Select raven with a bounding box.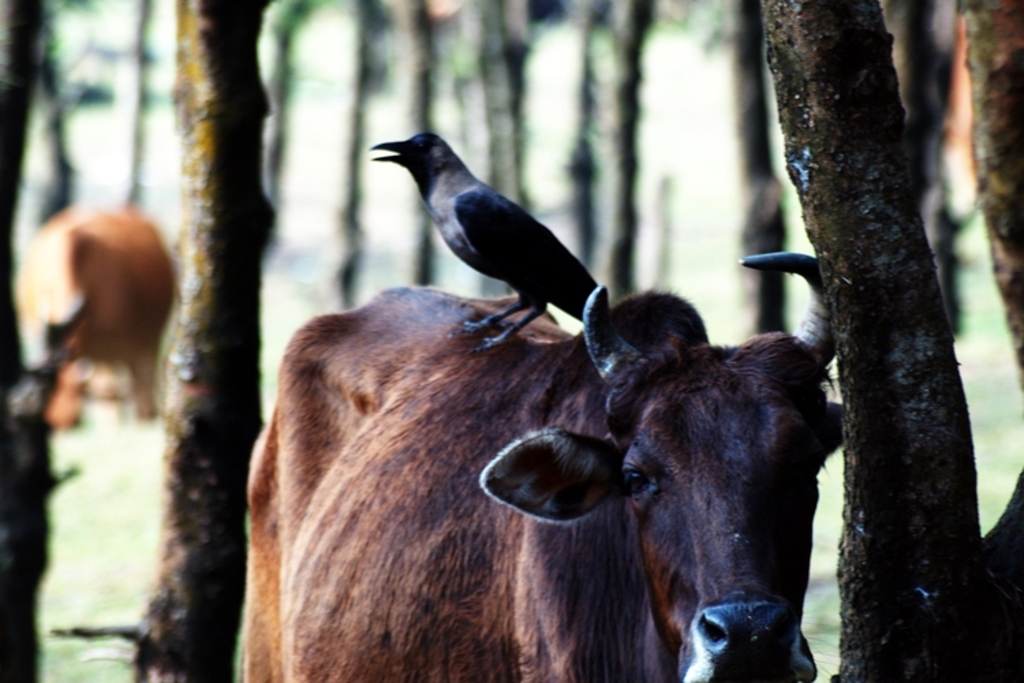
[x1=365, y1=135, x2=593, y2=344].
